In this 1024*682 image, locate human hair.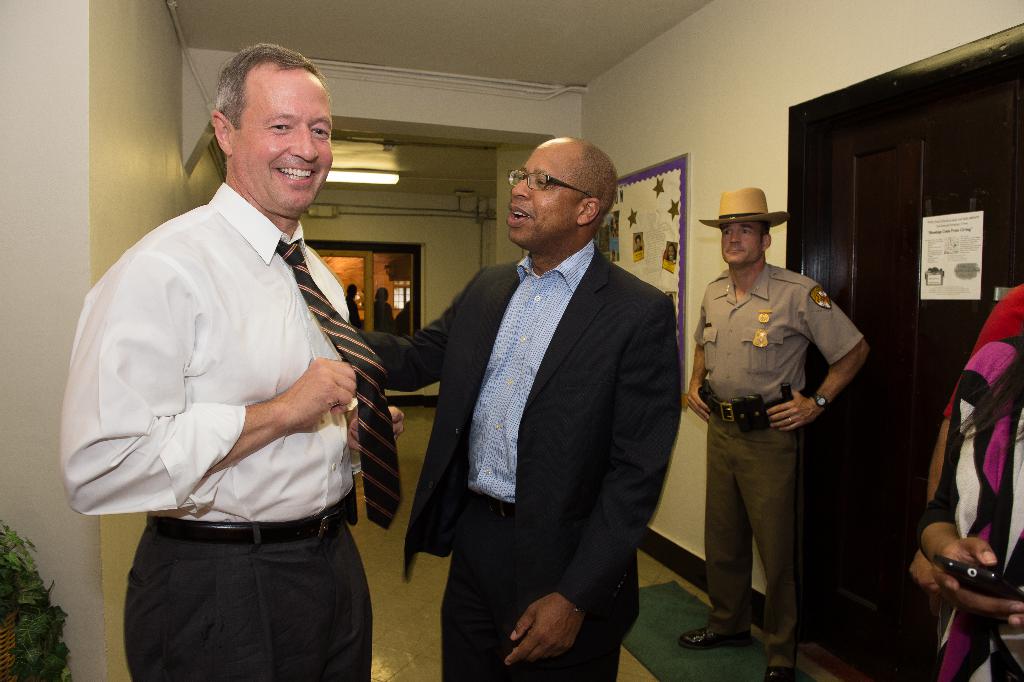
Bounding box: 212 35 314 128.
